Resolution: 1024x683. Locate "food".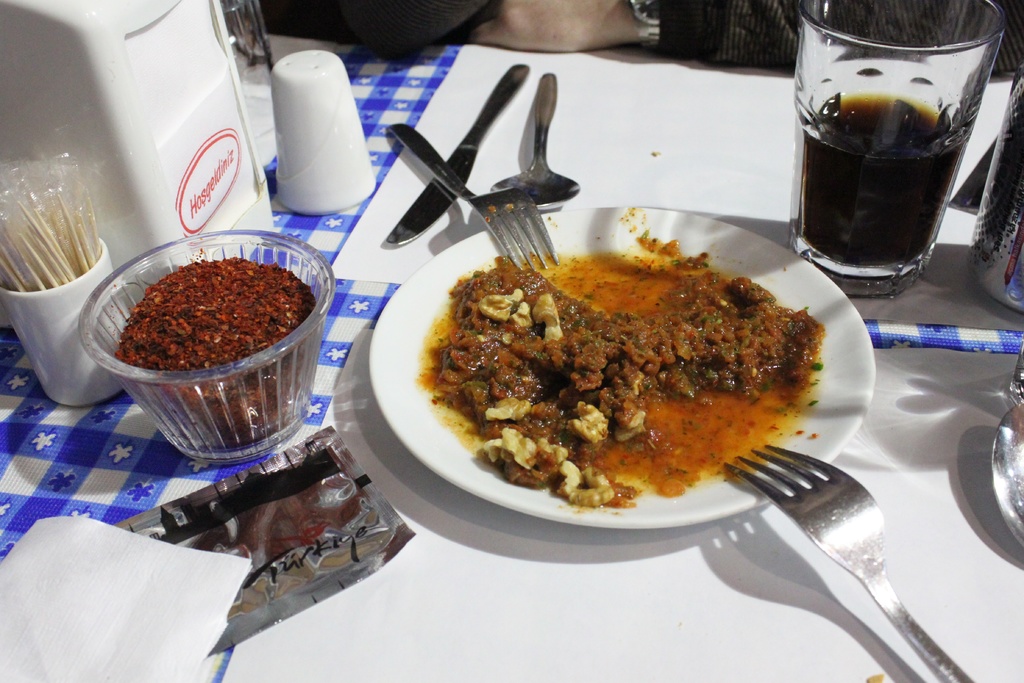
112, 253, 321, 449.
